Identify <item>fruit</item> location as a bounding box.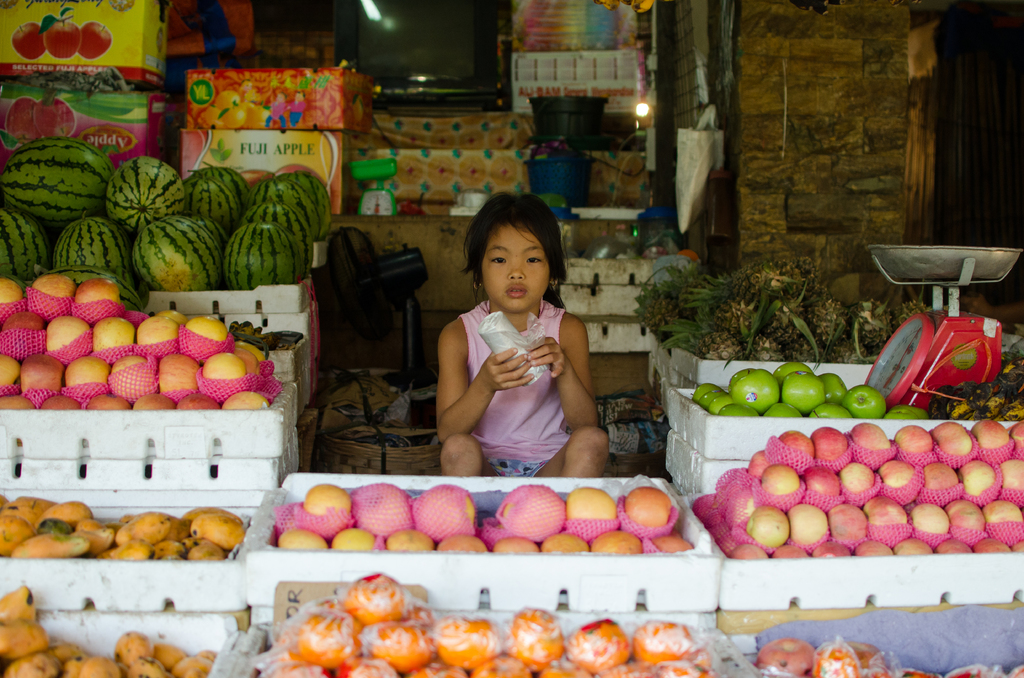
[left=438, top=533, right=497, bottom=554].
